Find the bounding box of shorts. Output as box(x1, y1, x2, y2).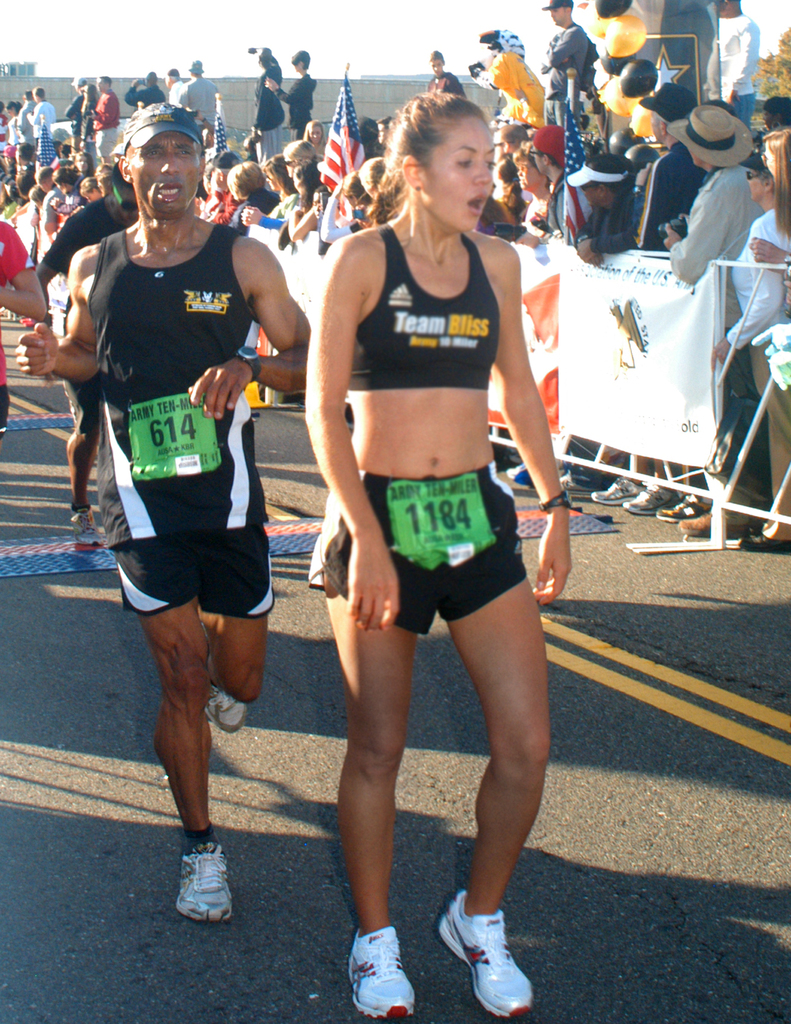
box(61, 380, 116, 412).
